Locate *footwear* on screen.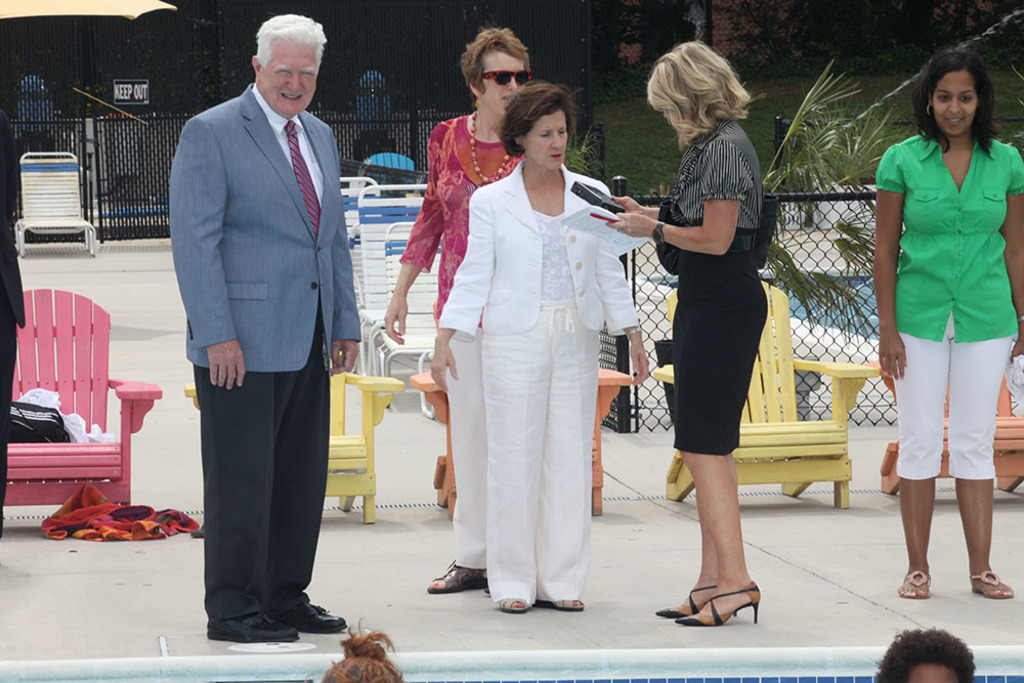
On screen at (425,560,489,593).
